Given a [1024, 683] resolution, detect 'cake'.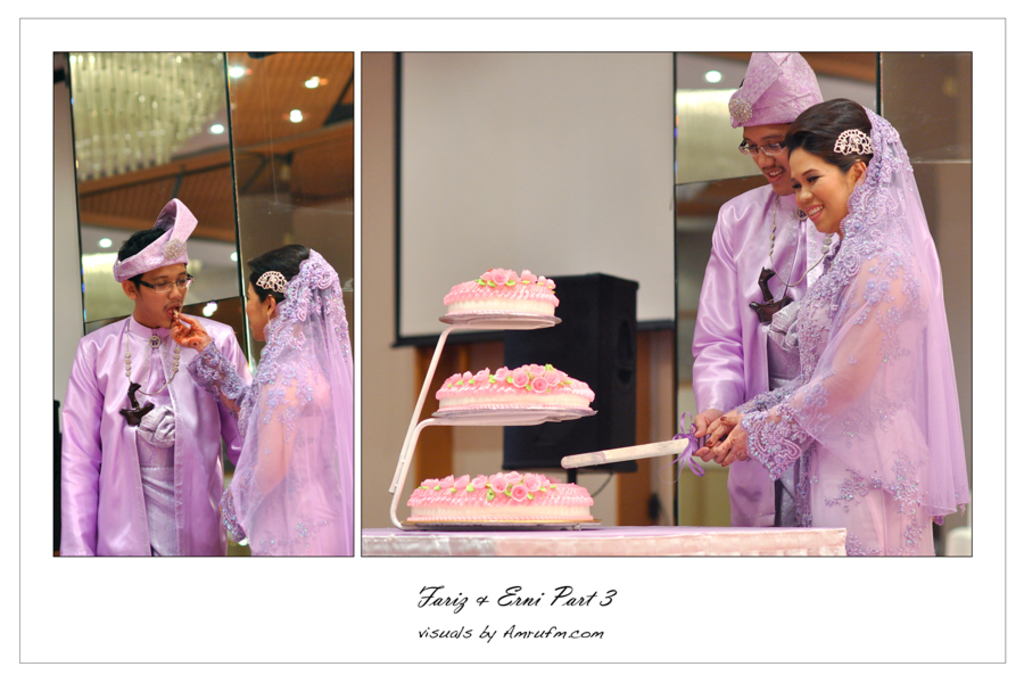
(left=439, top=266, right=556, bottom=320).
